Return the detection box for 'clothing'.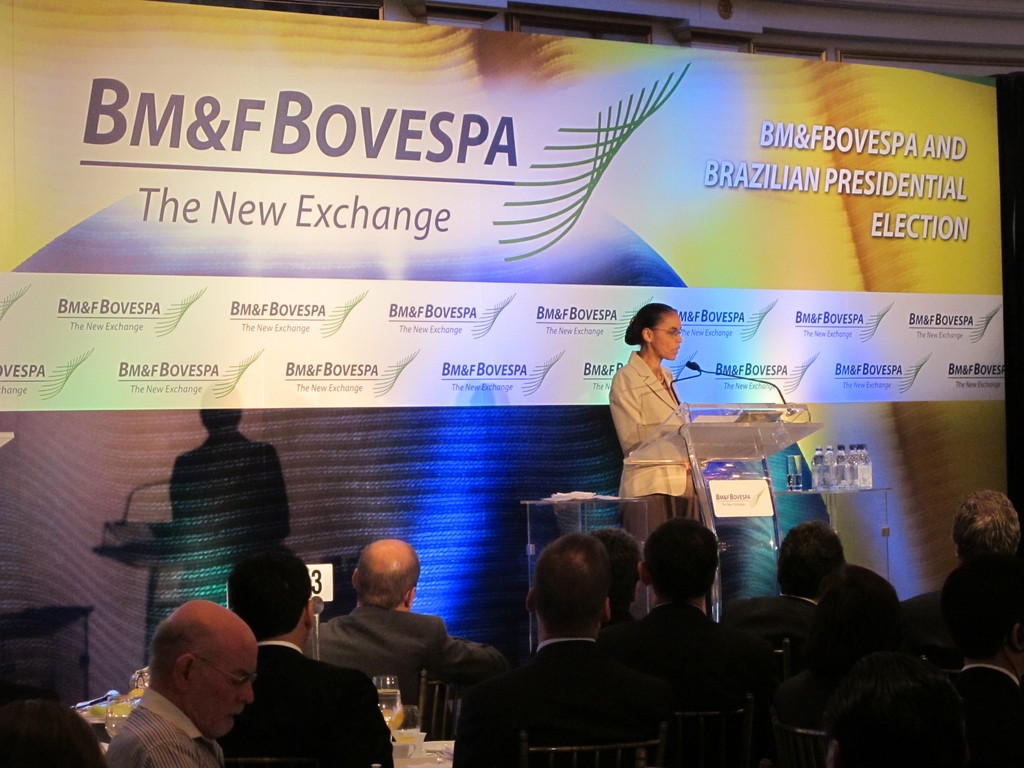
{"x1": 454, "y1": 634, "x2": 682, "y2": 767}.
